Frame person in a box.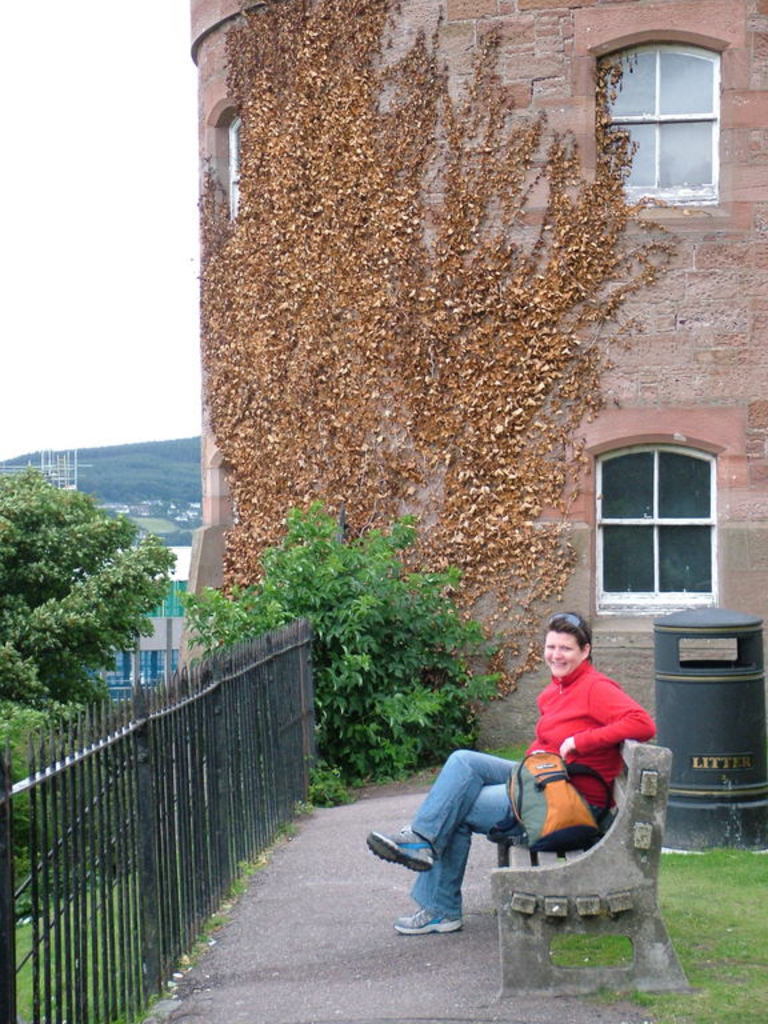
x1=368 y1=611 x2=664 y2=935.
